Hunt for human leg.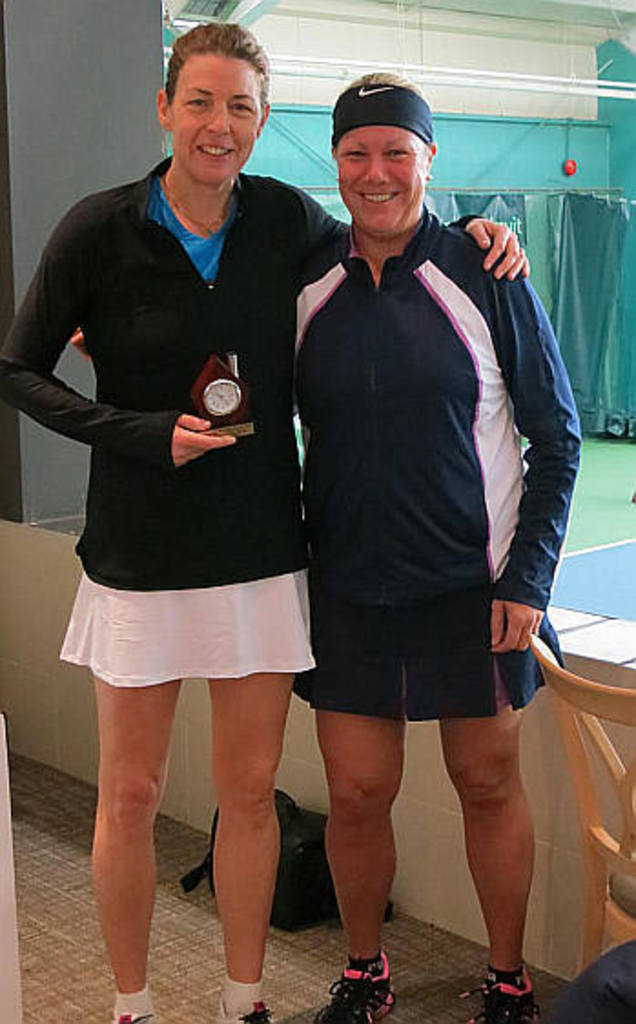
Hunted down at select_region(91, 665, 179, 1022).
